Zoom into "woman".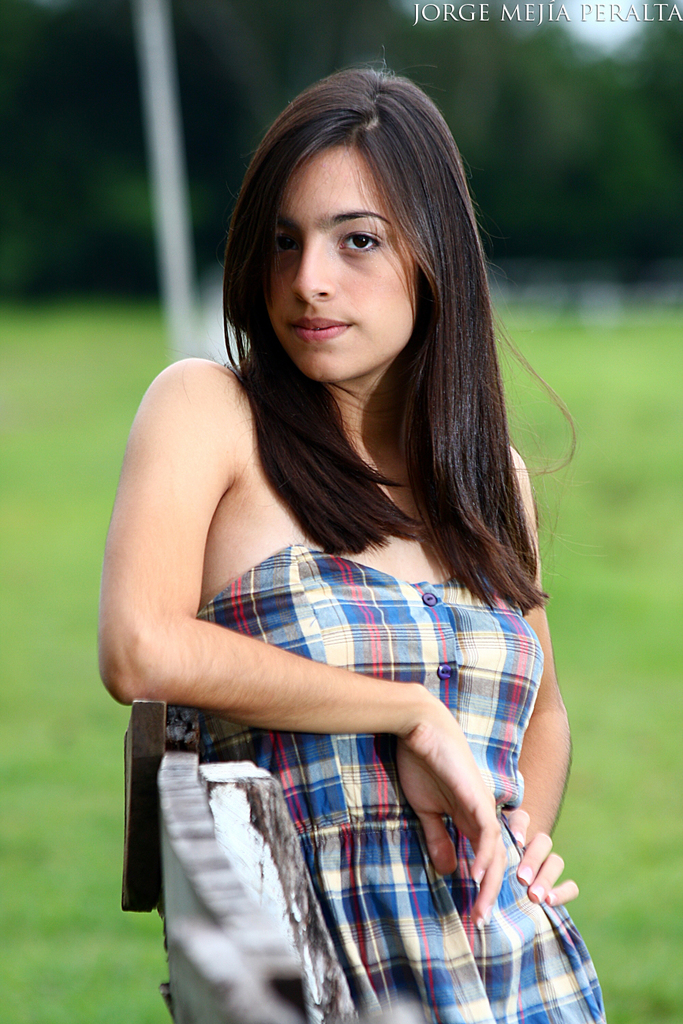
Zoom target: region(83, 52, 613, 1023).
